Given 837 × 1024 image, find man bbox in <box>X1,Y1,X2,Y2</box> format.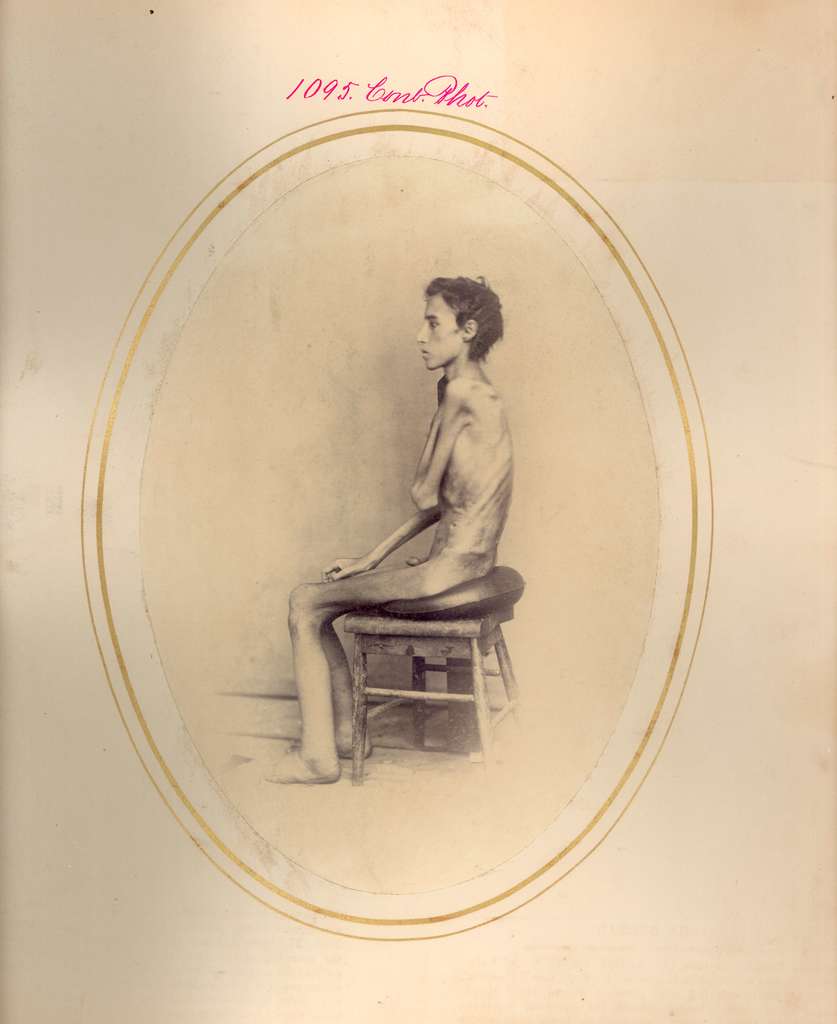
<box>284,264,513,778</box>.
